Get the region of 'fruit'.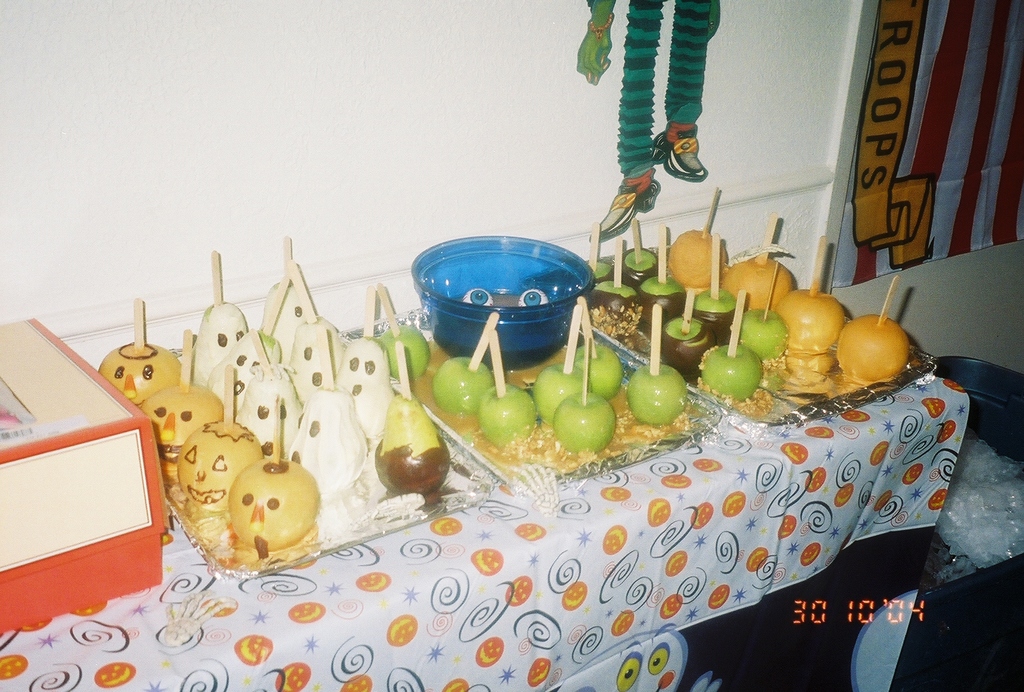
[846,313,925,388].
